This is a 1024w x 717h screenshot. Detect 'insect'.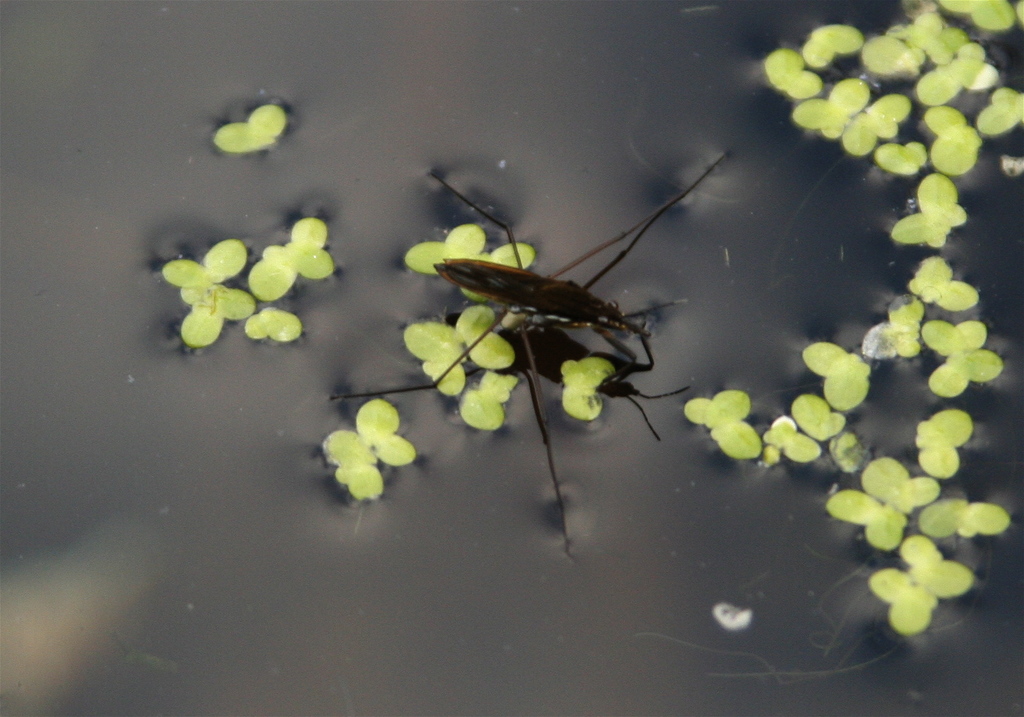
region(321, 151, 725, 556).
